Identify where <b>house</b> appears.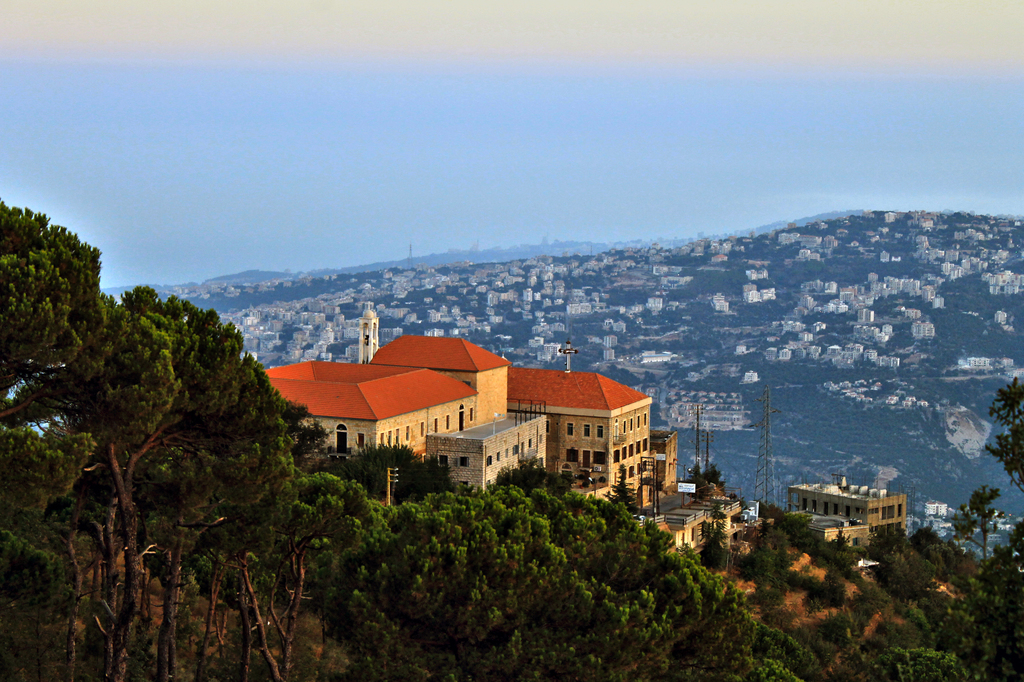
Appears at rect(787, 473, 910, 548).
